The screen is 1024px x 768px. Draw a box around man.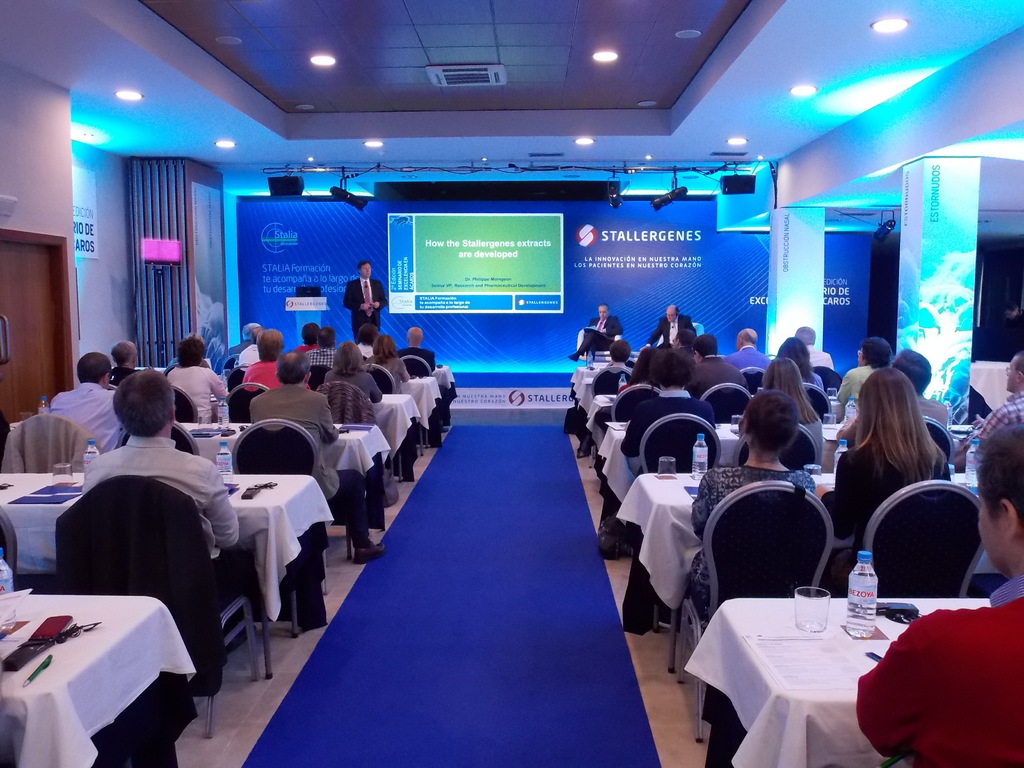
select_region(304, 320, 338, 365).
